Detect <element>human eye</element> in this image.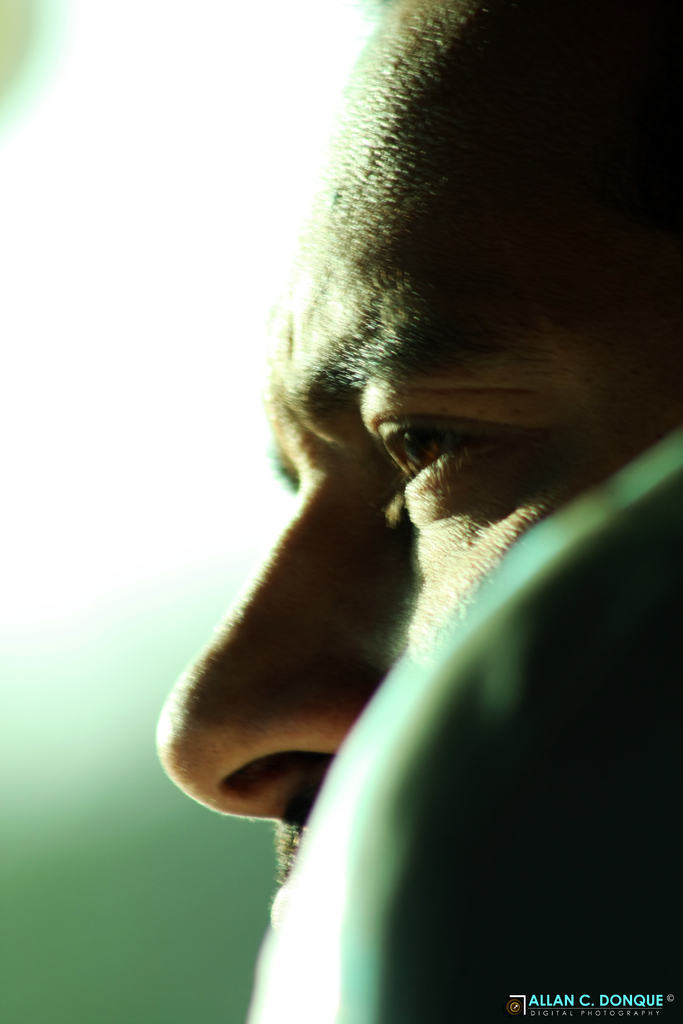
Detection: (x1=377, y1=393, x2=554, y2=508).
